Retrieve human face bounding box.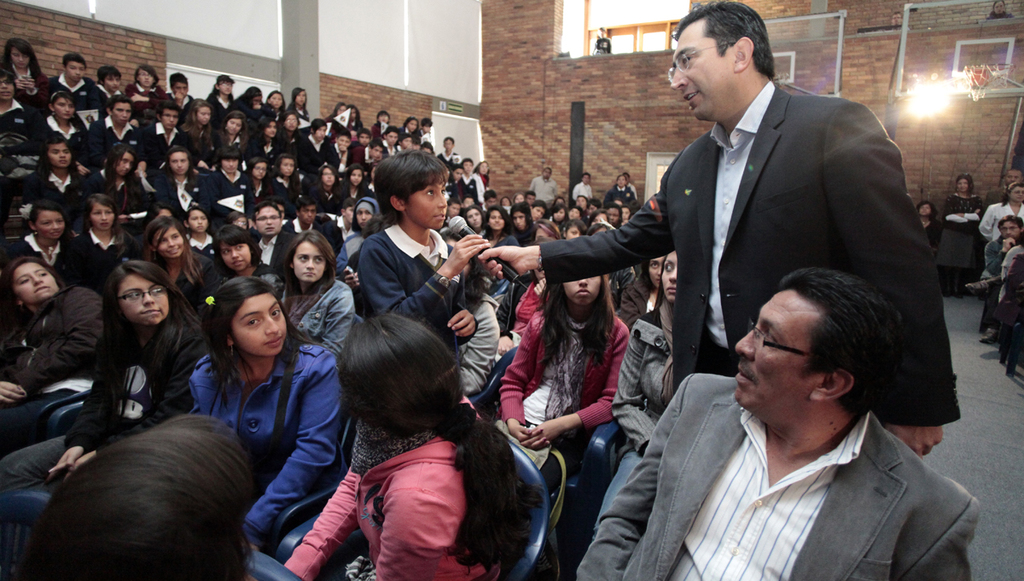
Bounding box: <bbox>337, 134, 351, 148</bbox>.
